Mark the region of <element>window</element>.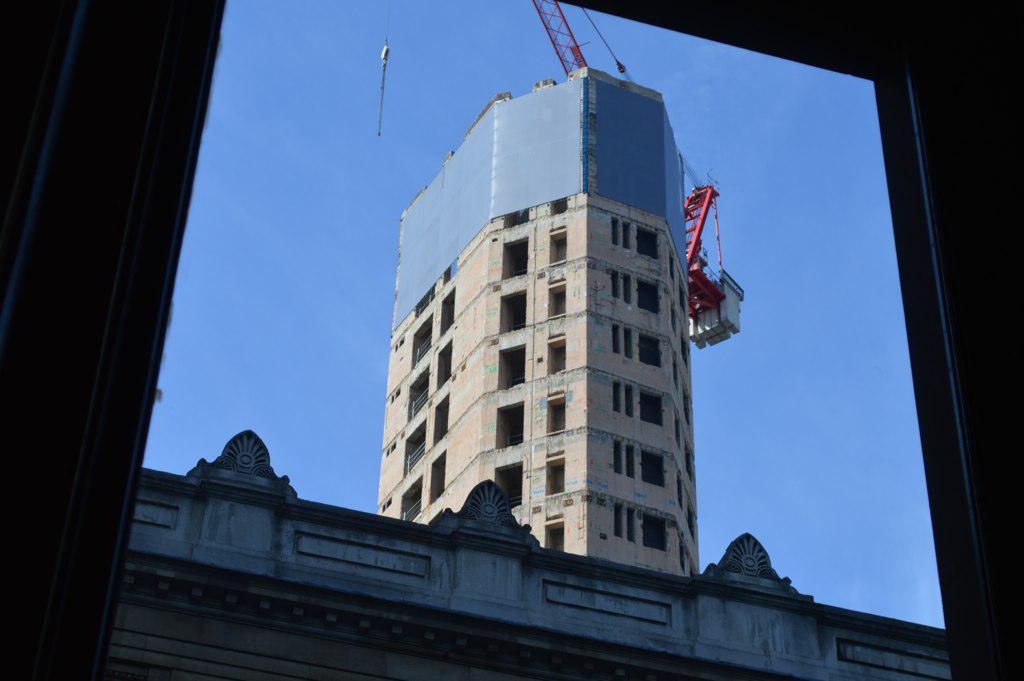
Region: [622,276,631,303].
